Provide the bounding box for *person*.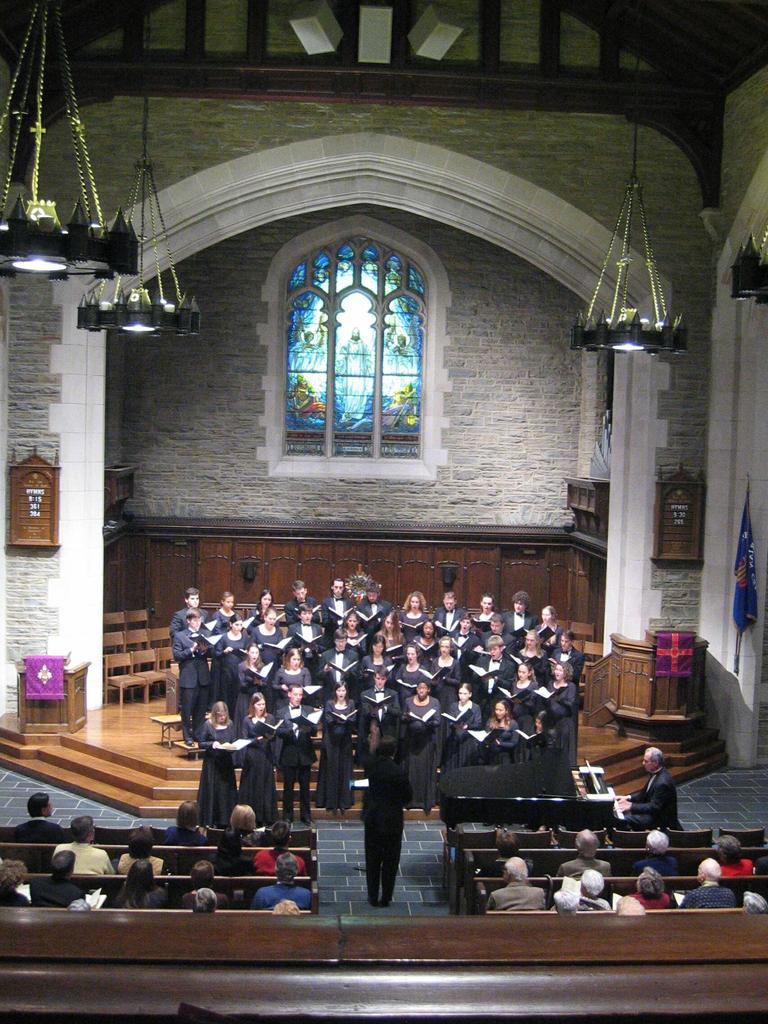
631 829 684 876.
